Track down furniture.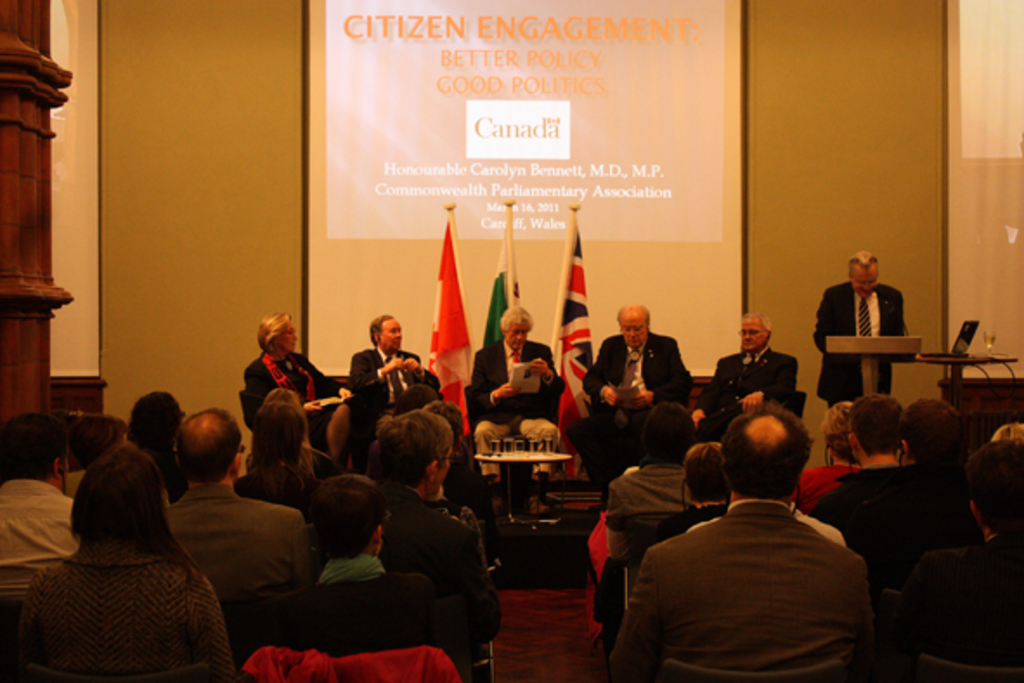
Tracked to l=478, t=446, r=580, b=522.
